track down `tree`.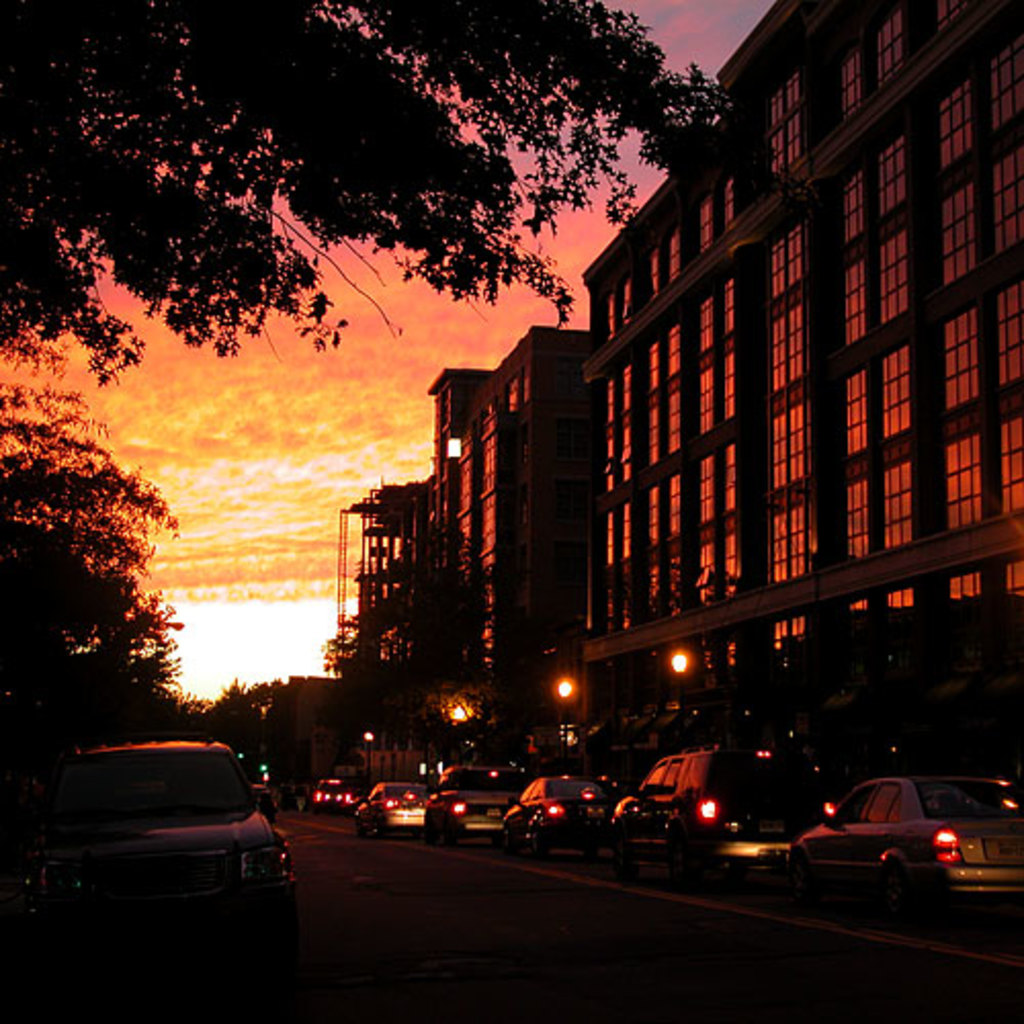
Tracked to [199,676,283,764].
